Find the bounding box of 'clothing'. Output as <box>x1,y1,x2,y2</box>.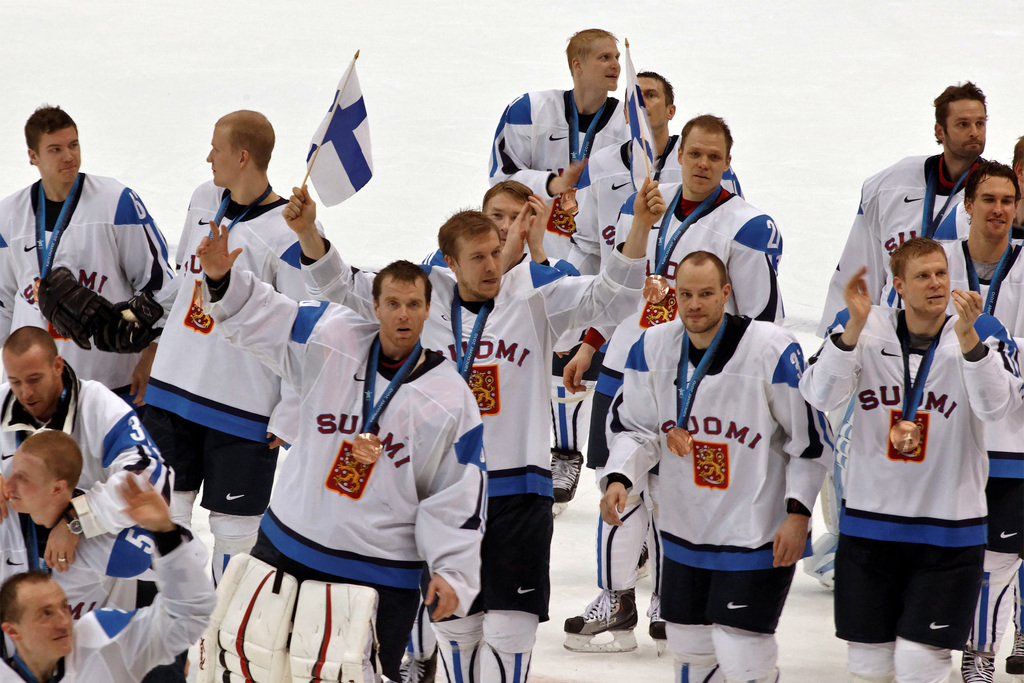
<box>415,243,584,279</box>.
